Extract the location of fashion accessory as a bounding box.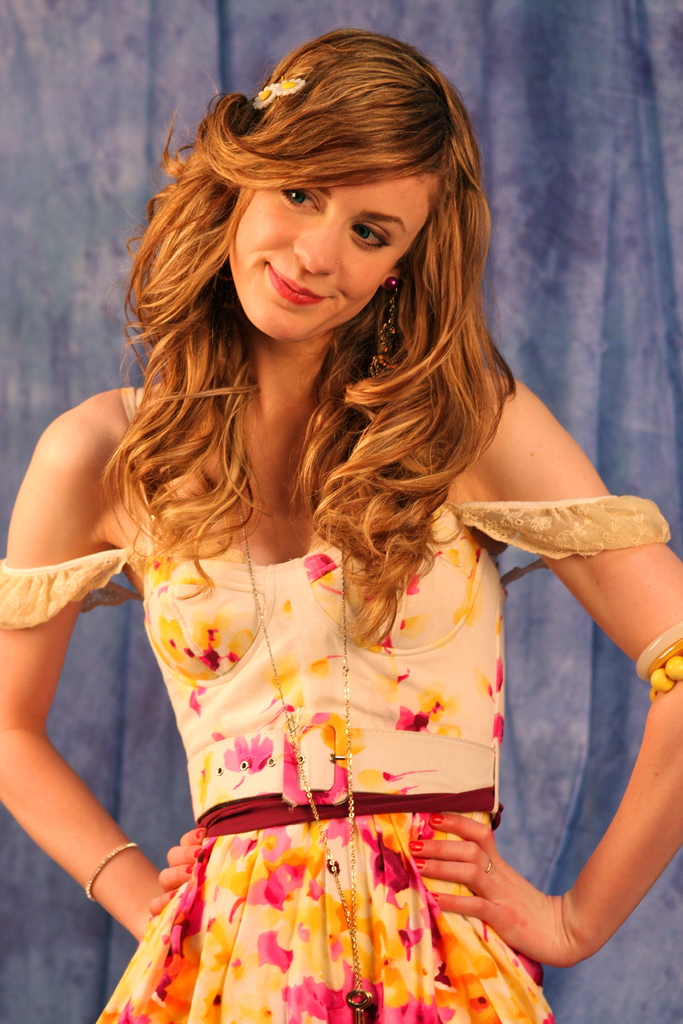
(481,862,495,877).
